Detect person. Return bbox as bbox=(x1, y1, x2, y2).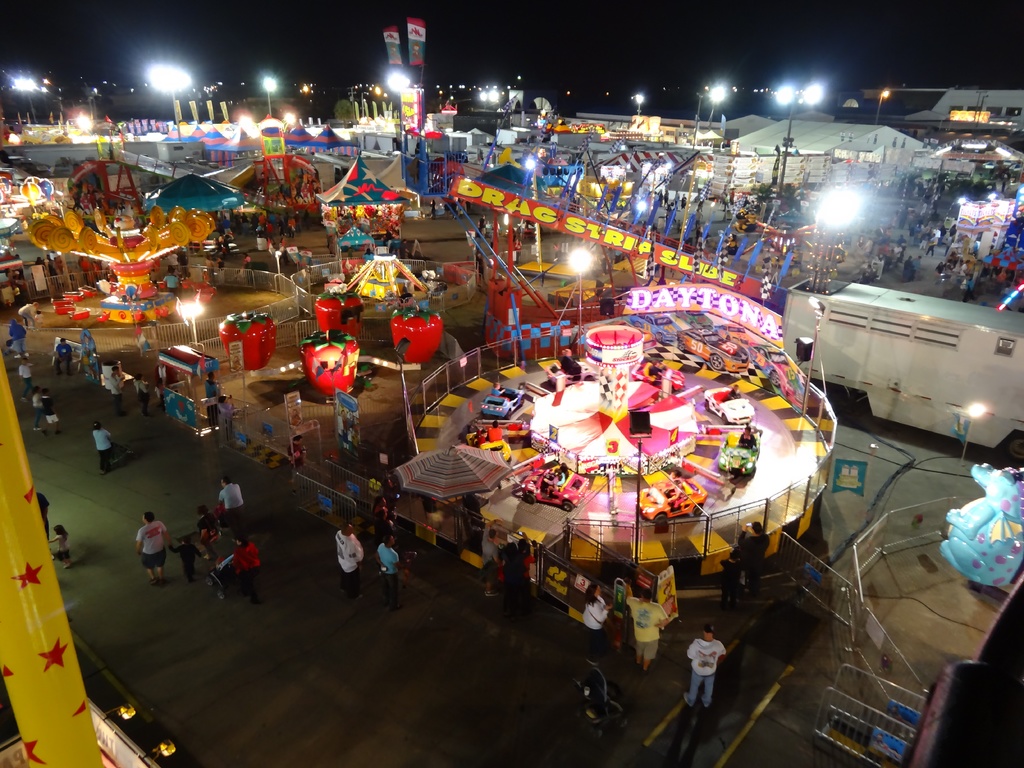
bbox=(92, 416, 116, 476).
